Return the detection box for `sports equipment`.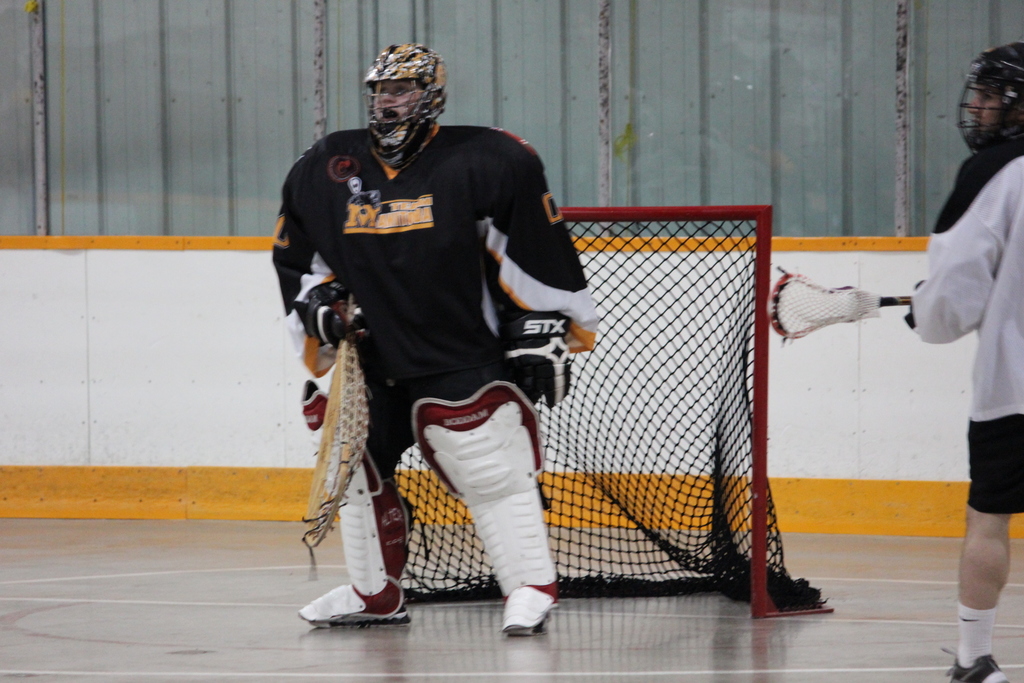
bbox=(418, 379, 556, 599).
